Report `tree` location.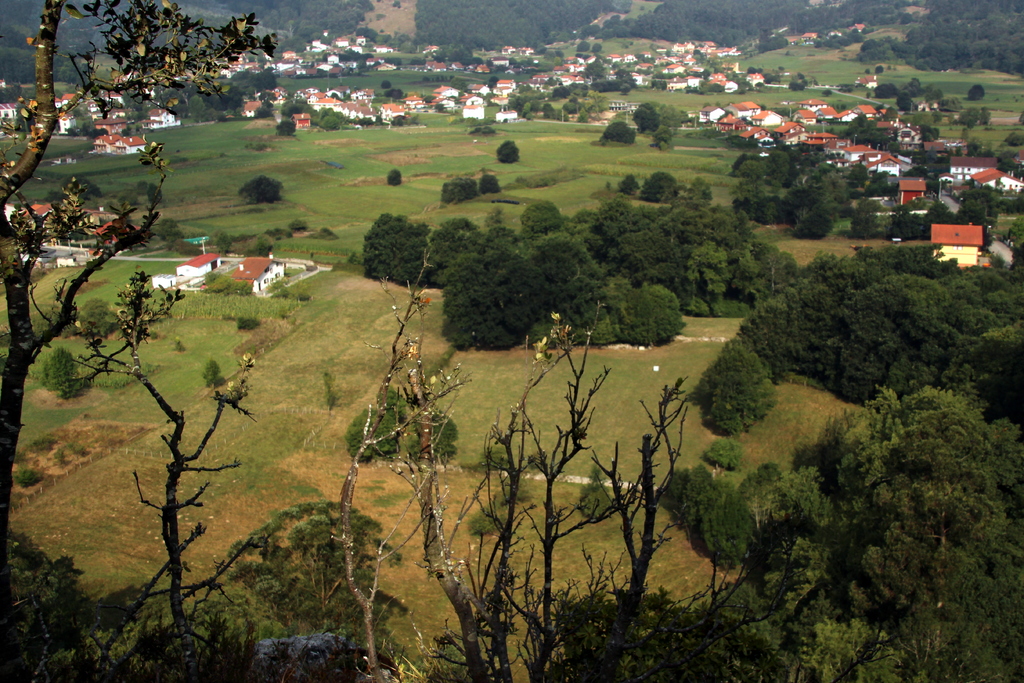
Report: <region>274, 119, 296, 136</region>.
